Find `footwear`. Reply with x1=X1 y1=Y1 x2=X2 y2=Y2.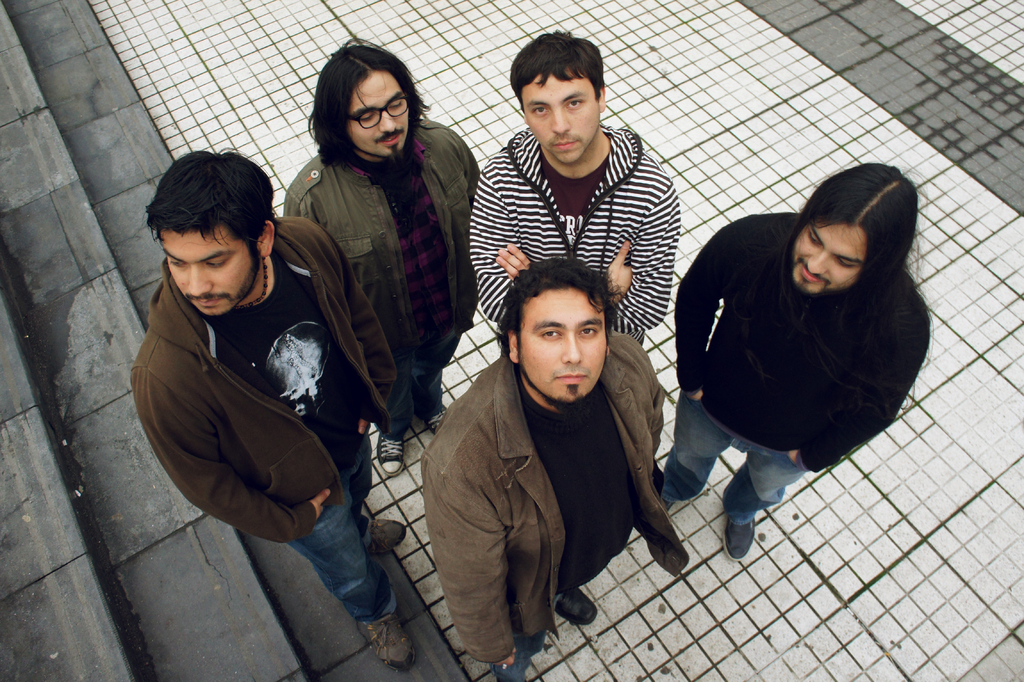
x1=721 y1=517 x2=754 y2=563.
